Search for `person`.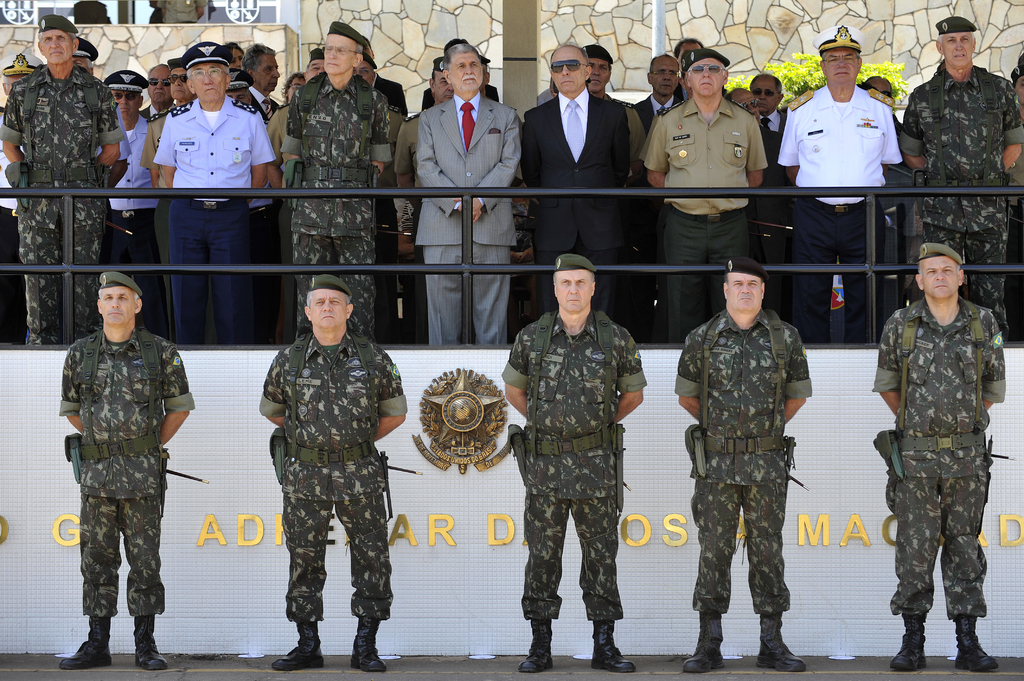
Found at detection(358, 29, 410, 348).
